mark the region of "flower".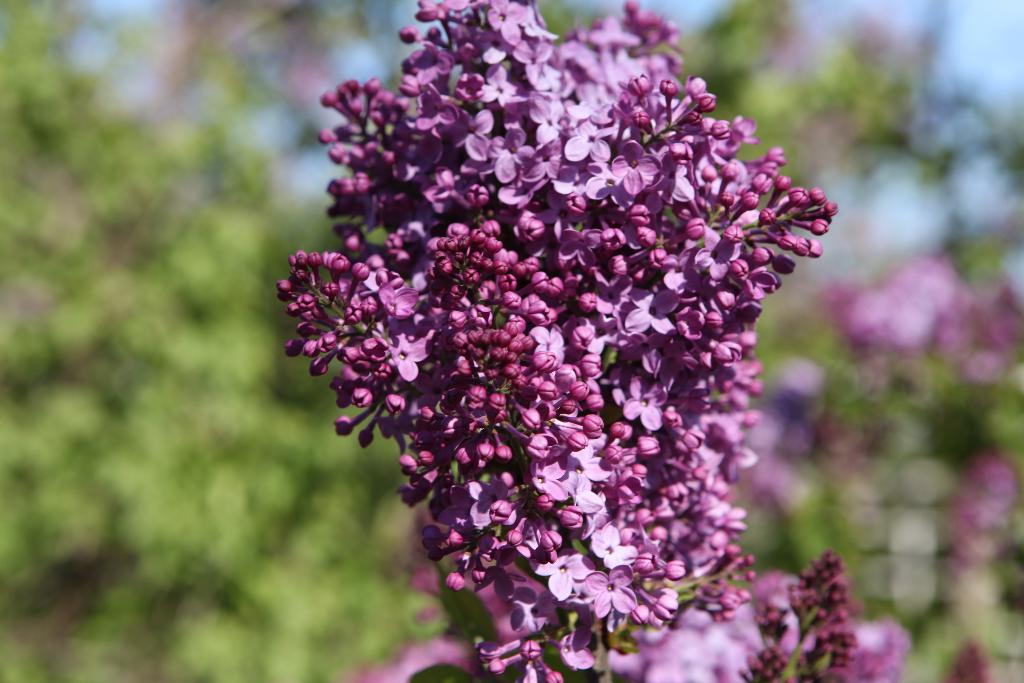
Region: (x1=371, y1=307, x2=426, y2=372).
